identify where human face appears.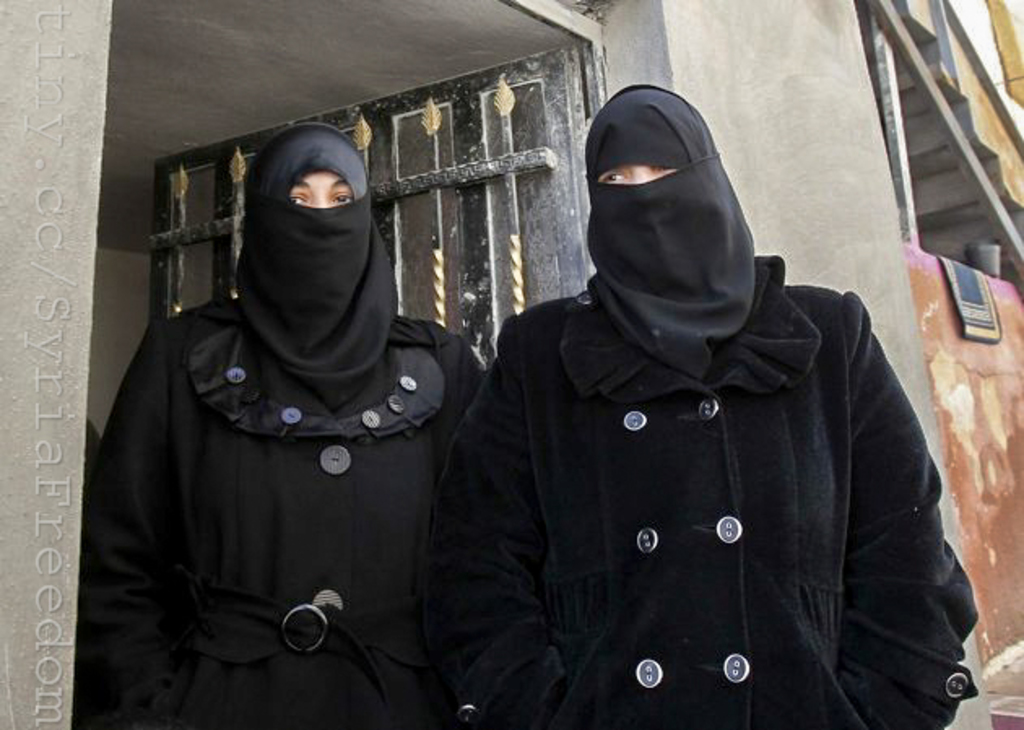
Appears at l=291, t=172, r=354, b=211.
